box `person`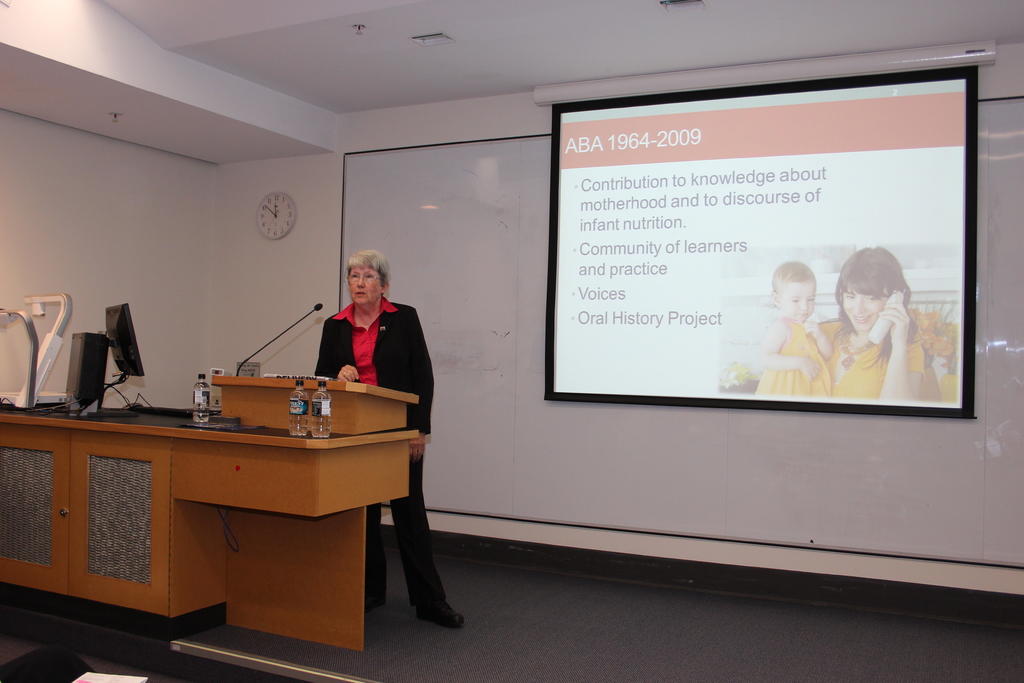
317/246/470/627
